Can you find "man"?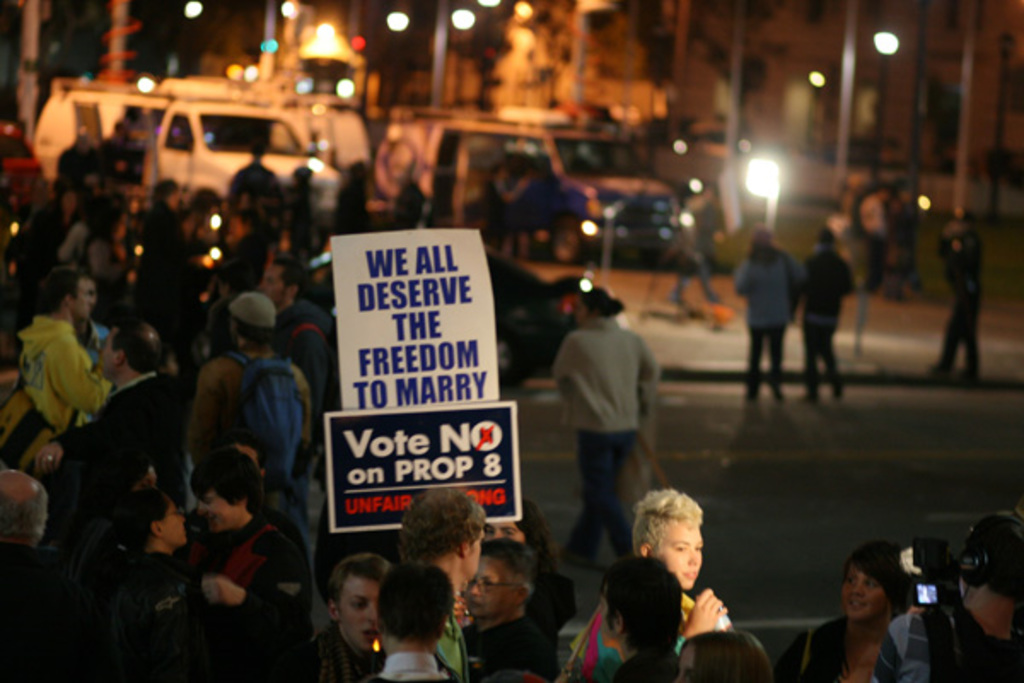
Yes, bounding box: box(188, 442, 311, 647).
